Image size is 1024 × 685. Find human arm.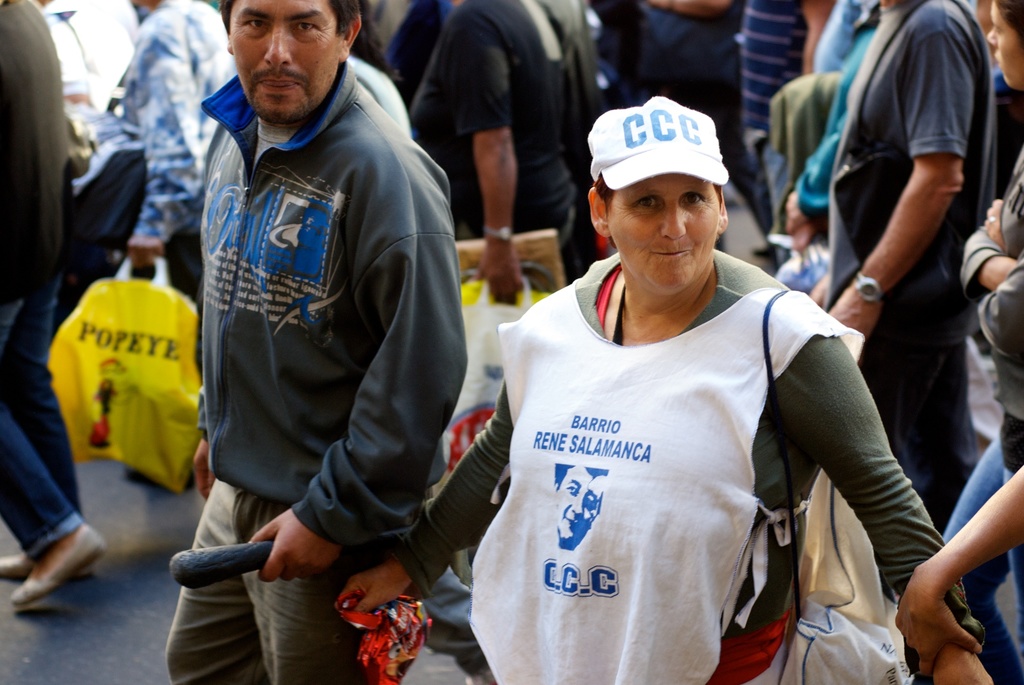
rect(953, 217, 1020, 301).
